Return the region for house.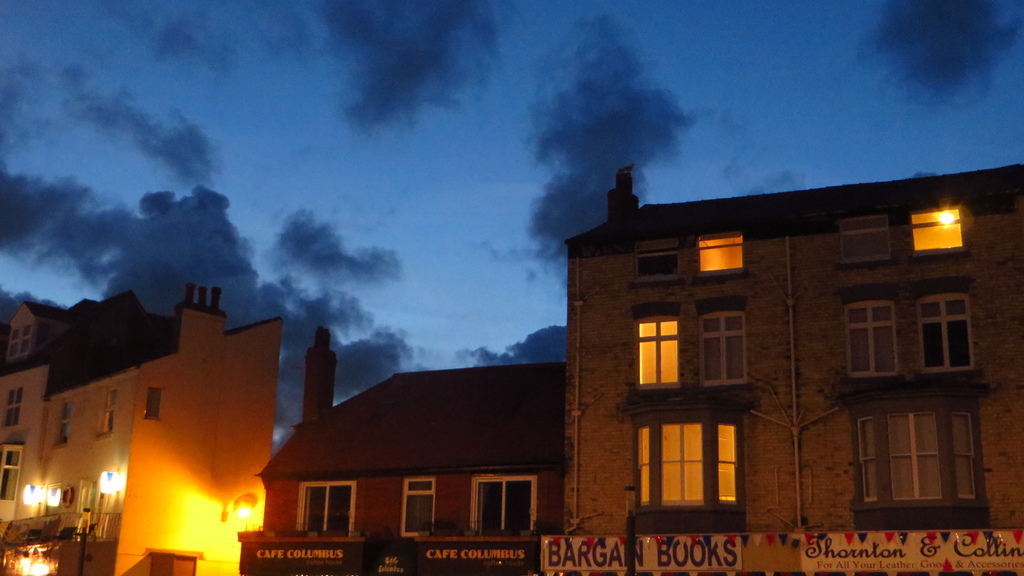
{"left": 0, "top": 282, "right": 262, "bottom": 575}.
